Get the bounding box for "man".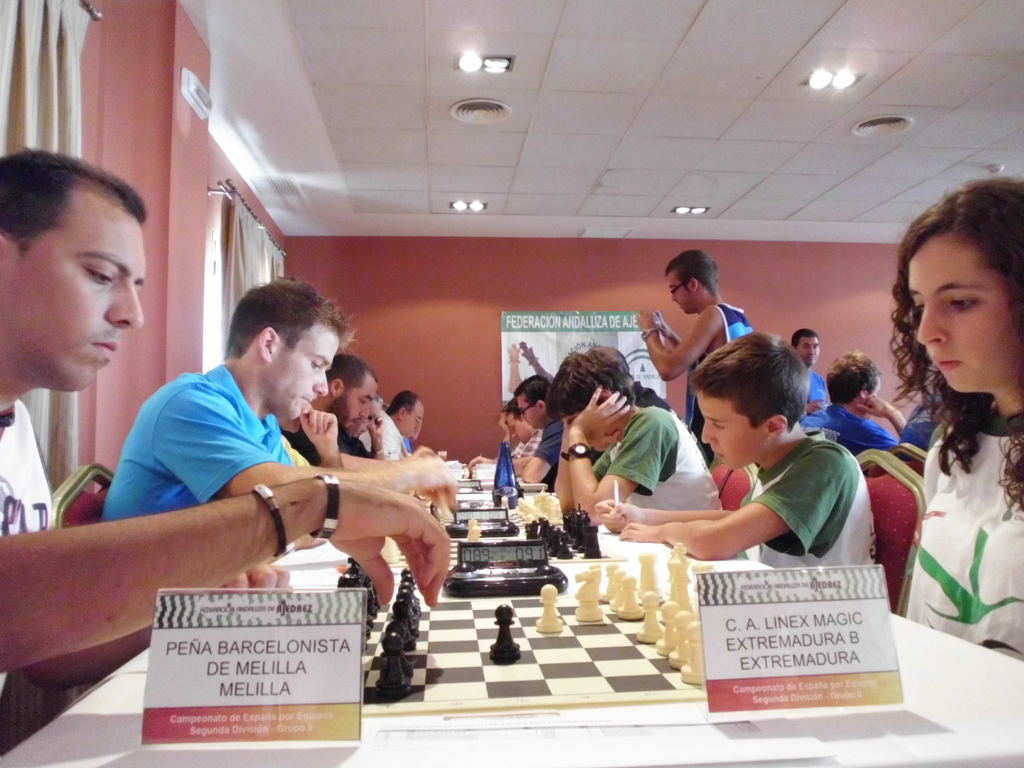
bbox=(590, 327, 894, 598).
